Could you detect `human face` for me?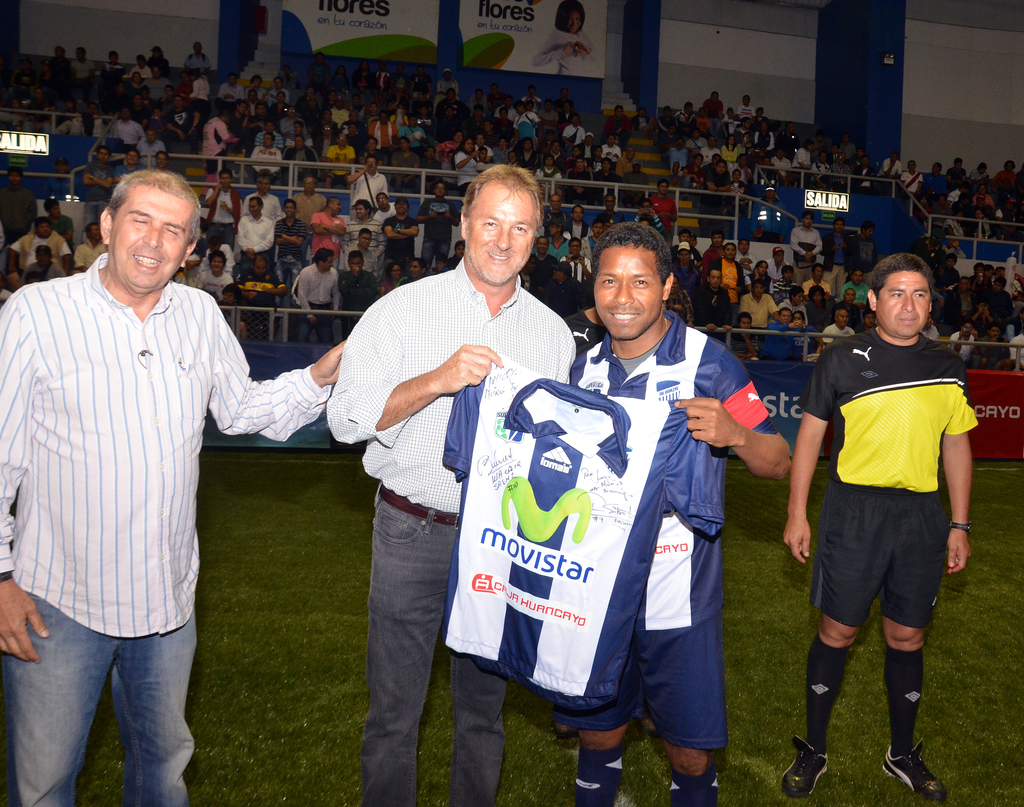
Detection result: bbox=(356, 204, 365, 218).
